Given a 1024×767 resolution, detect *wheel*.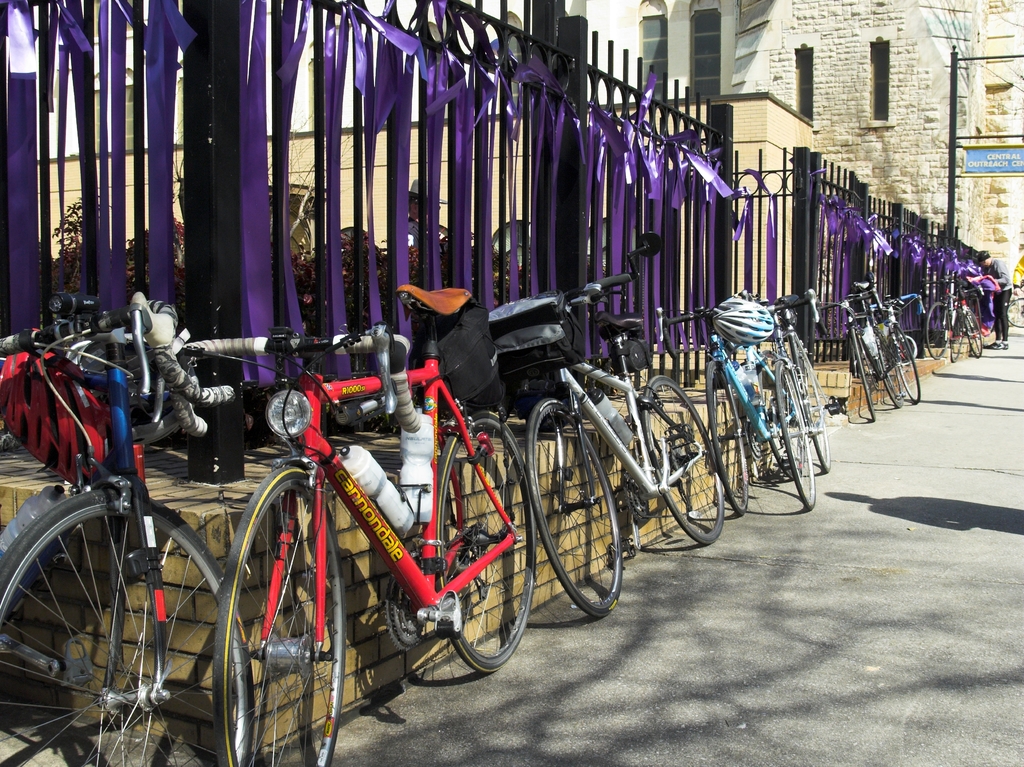
(left=945, top=315, right=964, bottom=361).
